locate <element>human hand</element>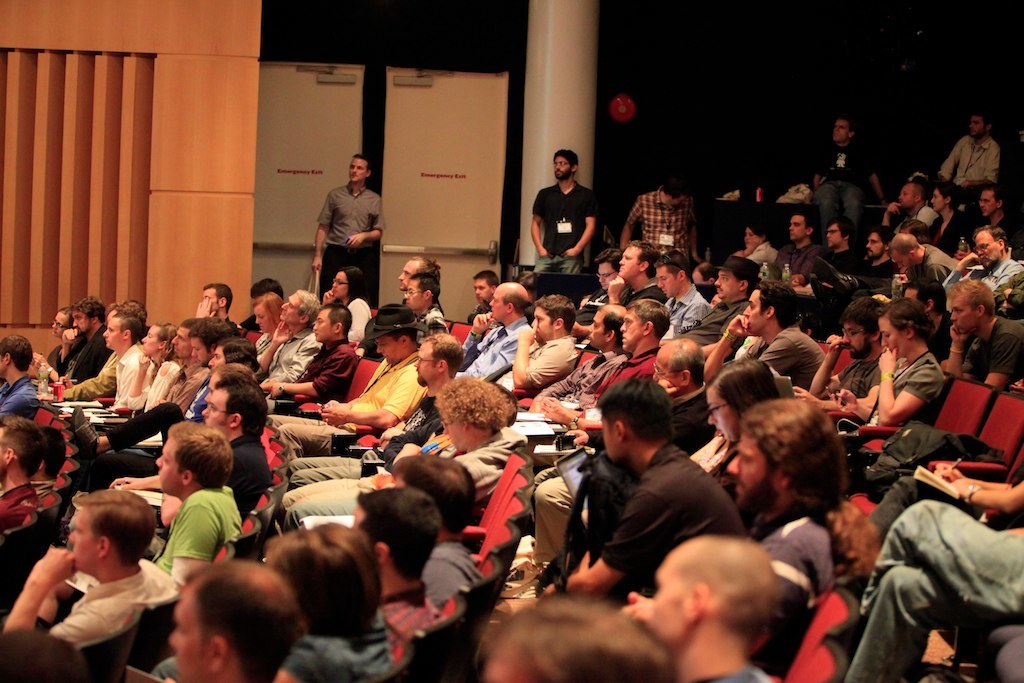
(138,357,150,371)
